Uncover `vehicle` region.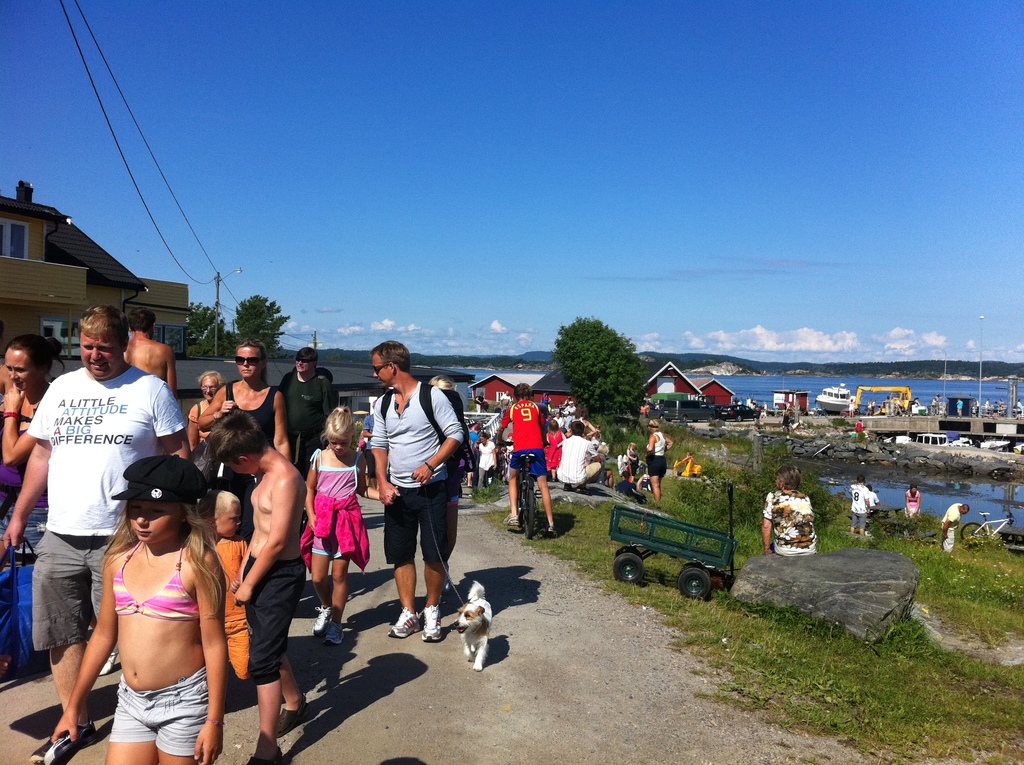
Uncovered: [912,429,950,446].
